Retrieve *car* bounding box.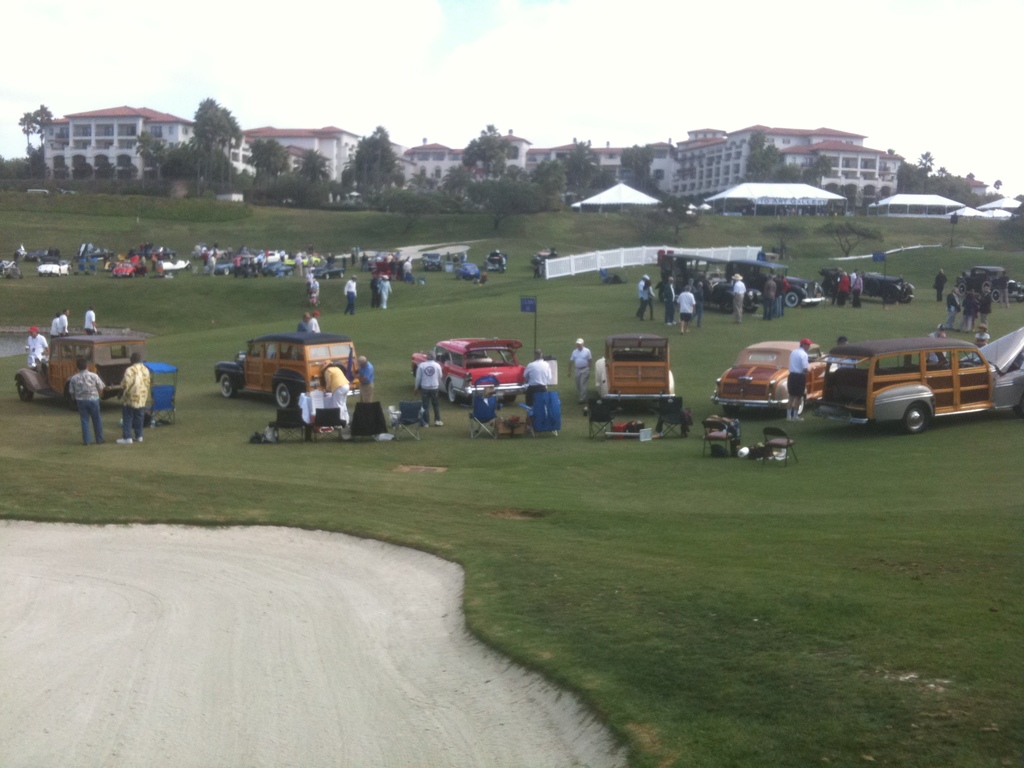
Bounding box: bbox=(979, 327, 1023, 422).
